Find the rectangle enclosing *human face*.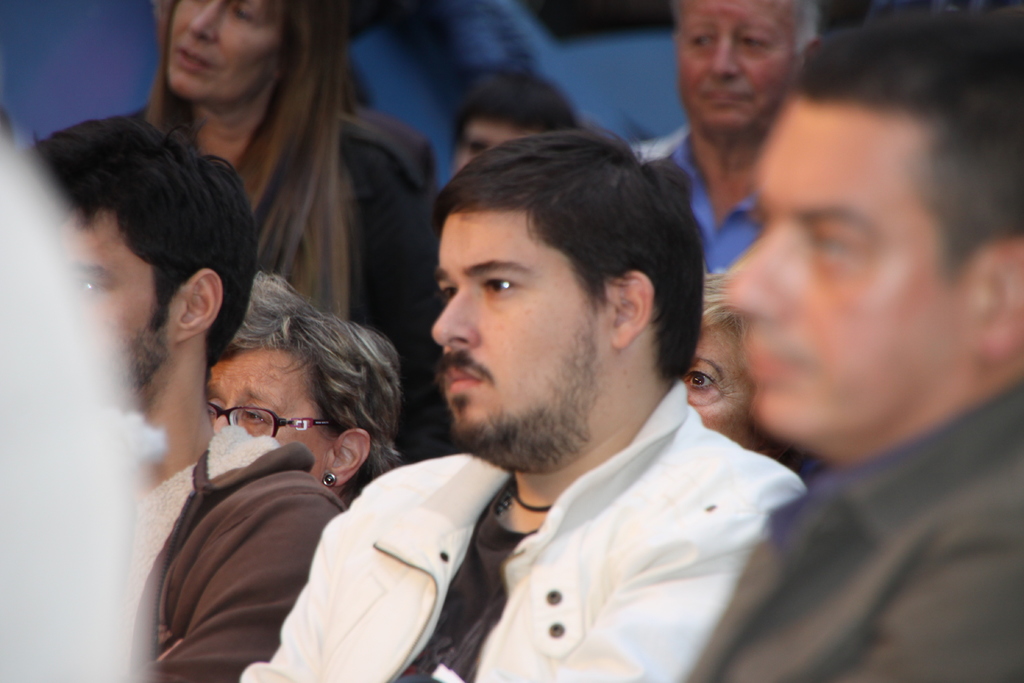
box(724, 99, 956, 443).
